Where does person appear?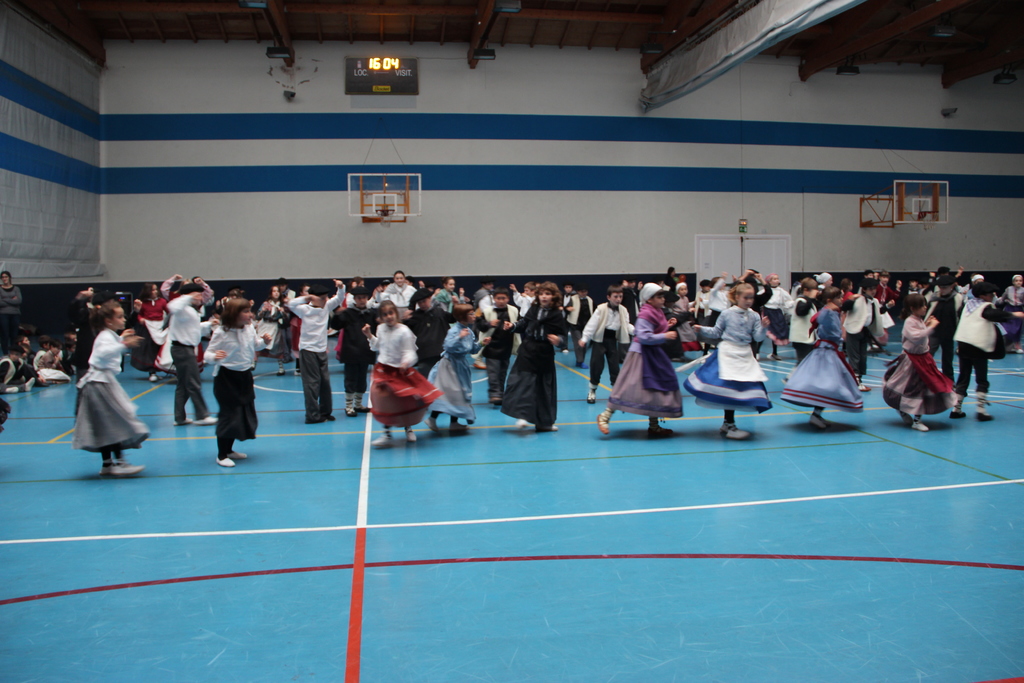
Appears at 188 289 255 475.
